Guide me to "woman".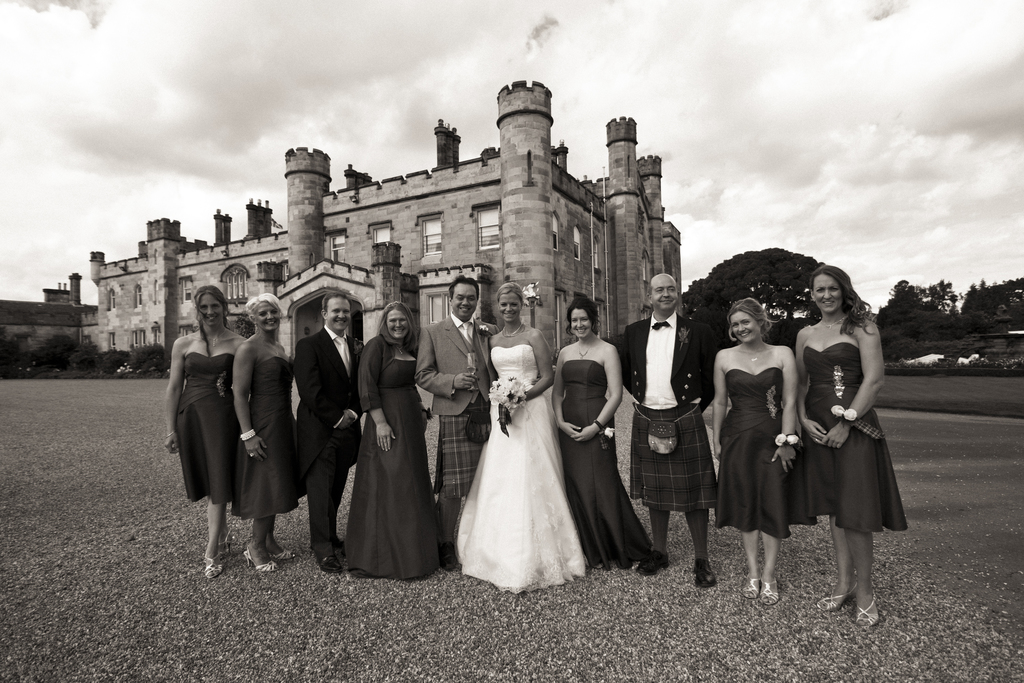
Guidance: crop(455, 281, 579, 588).
